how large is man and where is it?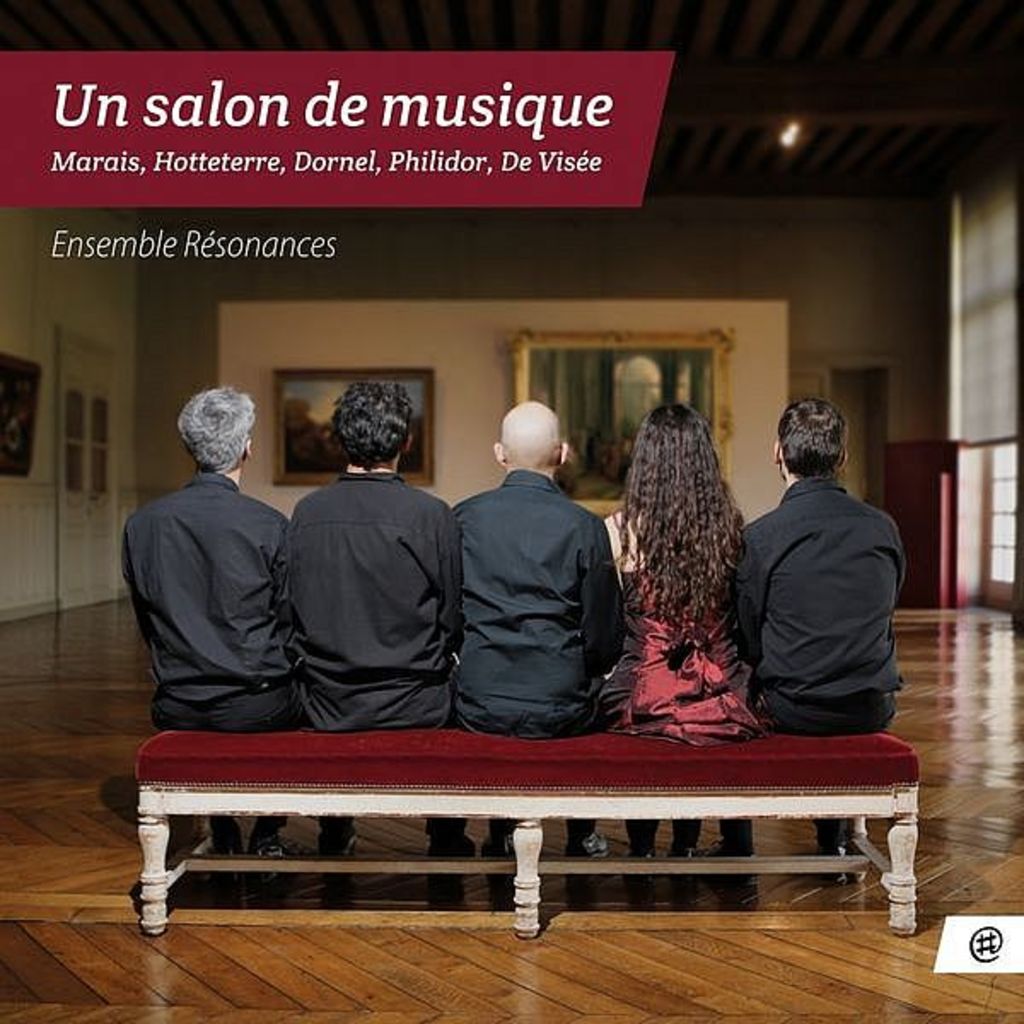
Bounding box: (left=118, top=386, right=294, bottom=864).
